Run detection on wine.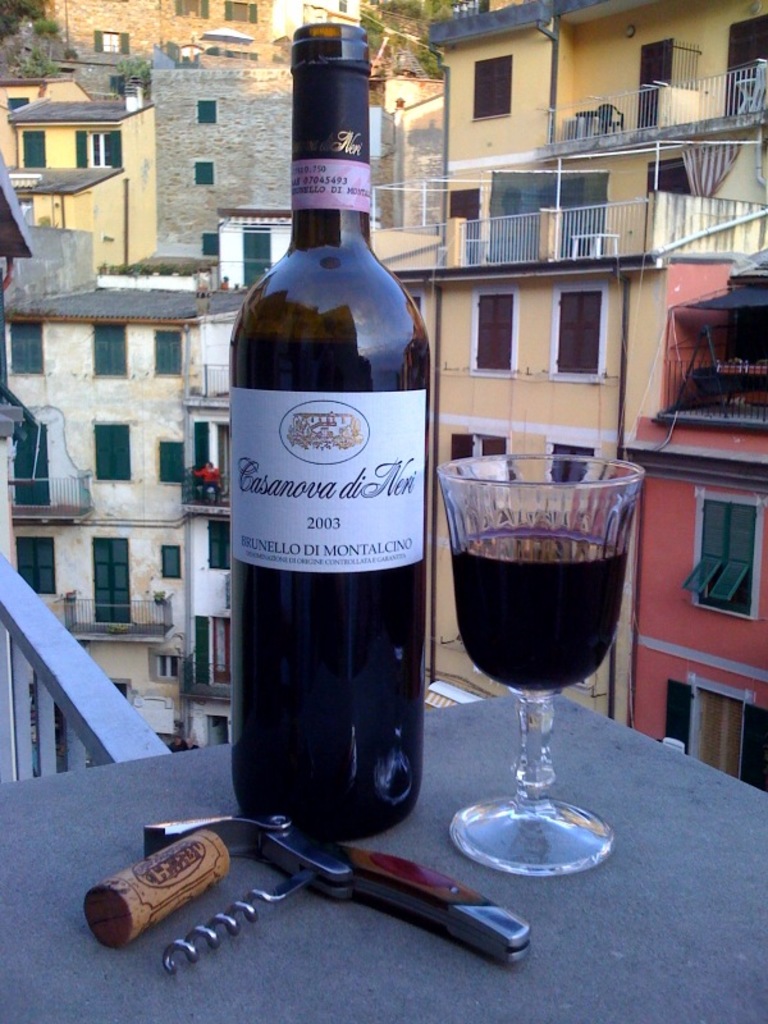
Result: 221:28:440:892.
